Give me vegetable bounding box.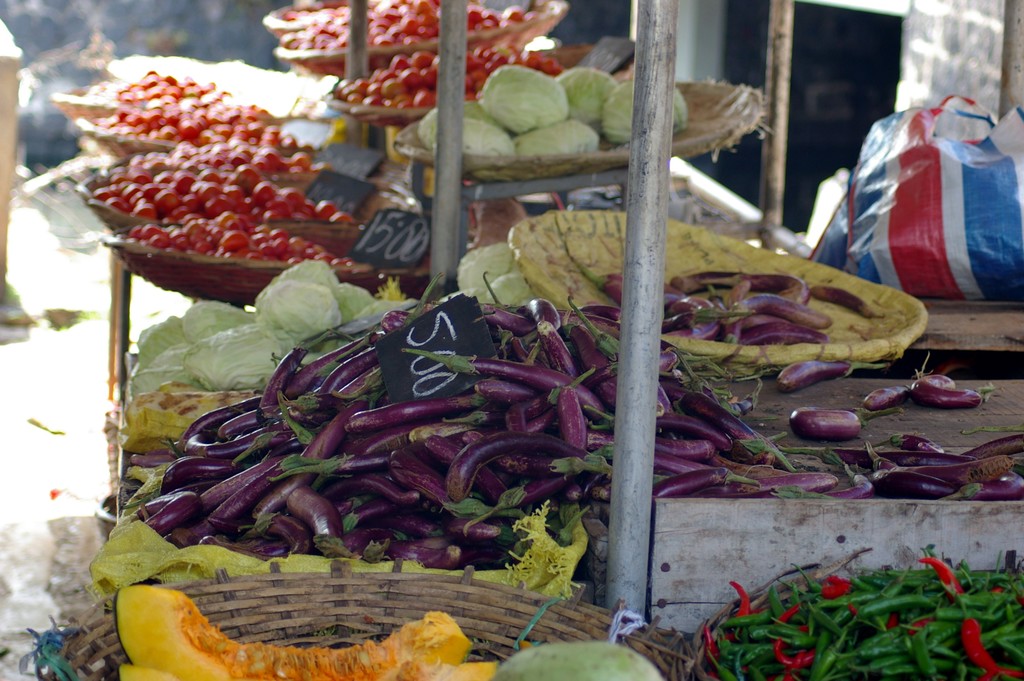
x1=123, y1=664, x2=499, y2=680.
